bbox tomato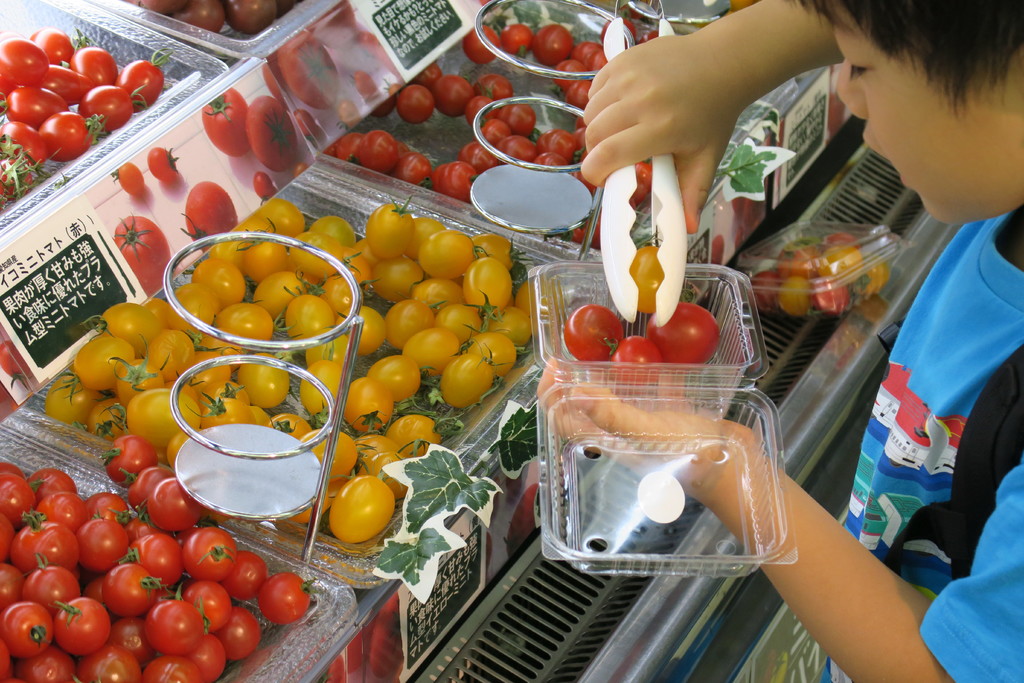
region(351, 68, 378, 94)
